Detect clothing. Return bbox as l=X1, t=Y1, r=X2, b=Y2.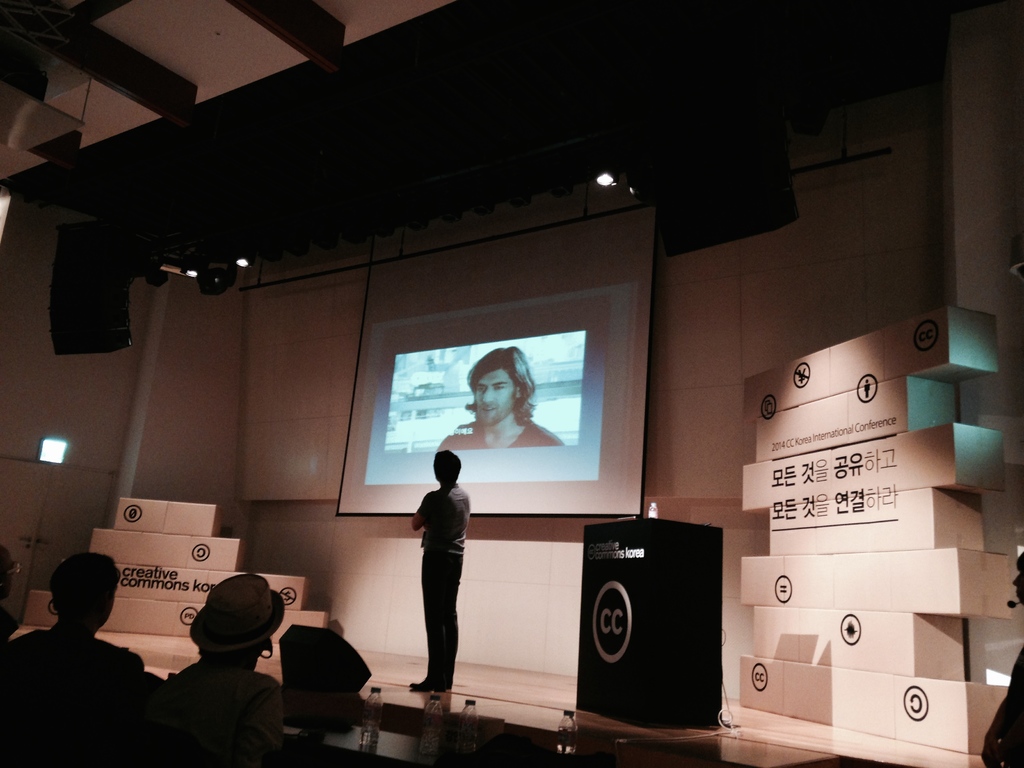
l=143, t=657, r=285, b=767.
